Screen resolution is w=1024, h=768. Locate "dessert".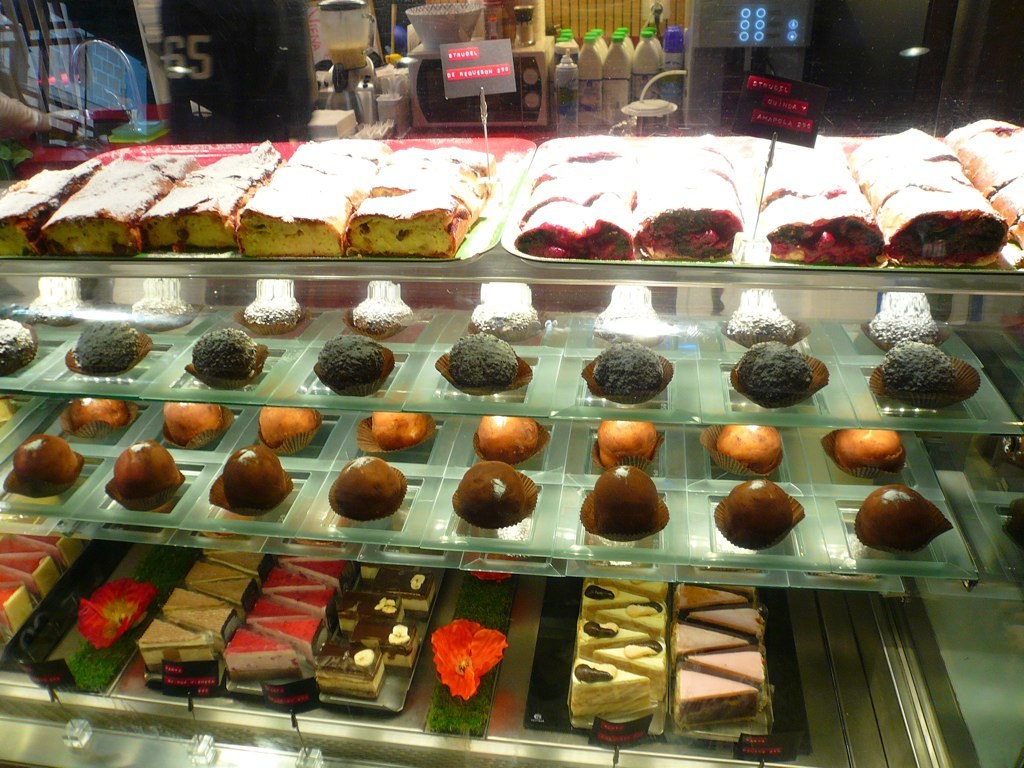
box(0, 319, 29, 374).
